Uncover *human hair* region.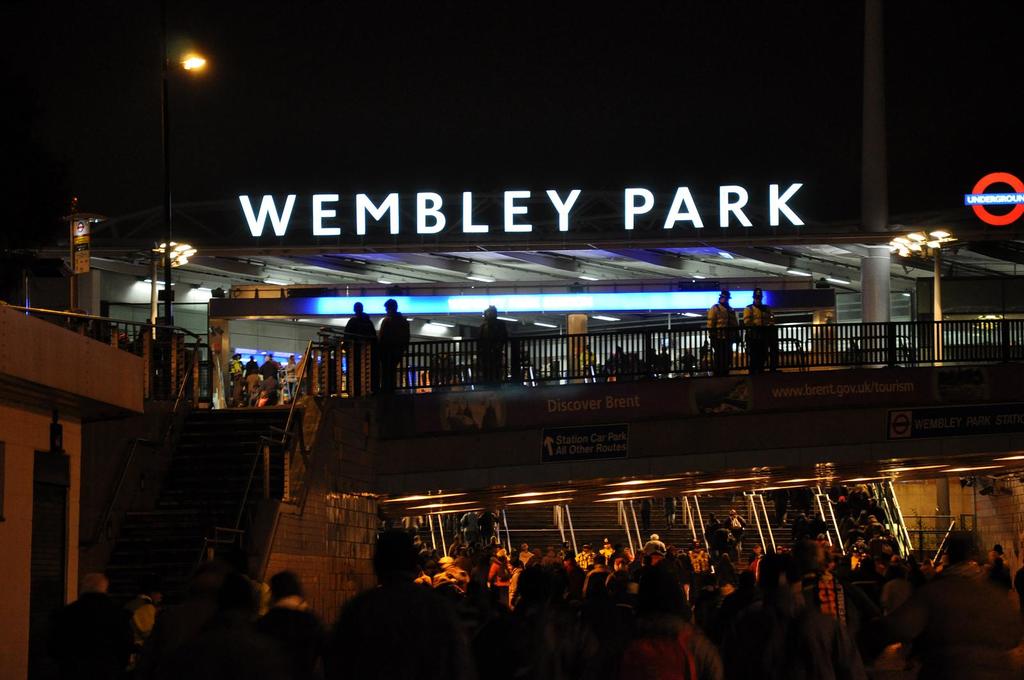
Uncovered: {"x1": 384, "y1": 298, "x2": 396, "y2": 311}.
